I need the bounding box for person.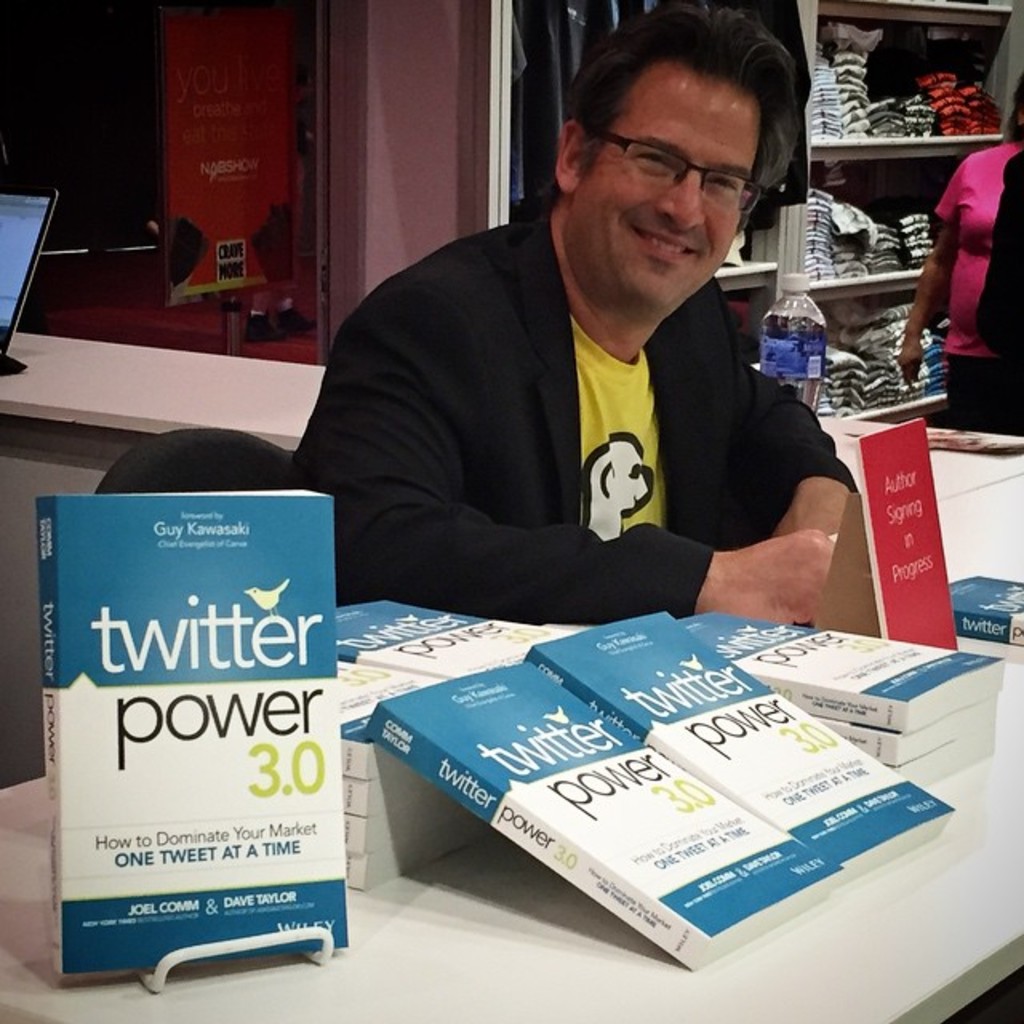
Here it is: {"left": 973, "top": 147, "right": 1022, "bottom": 440}.
